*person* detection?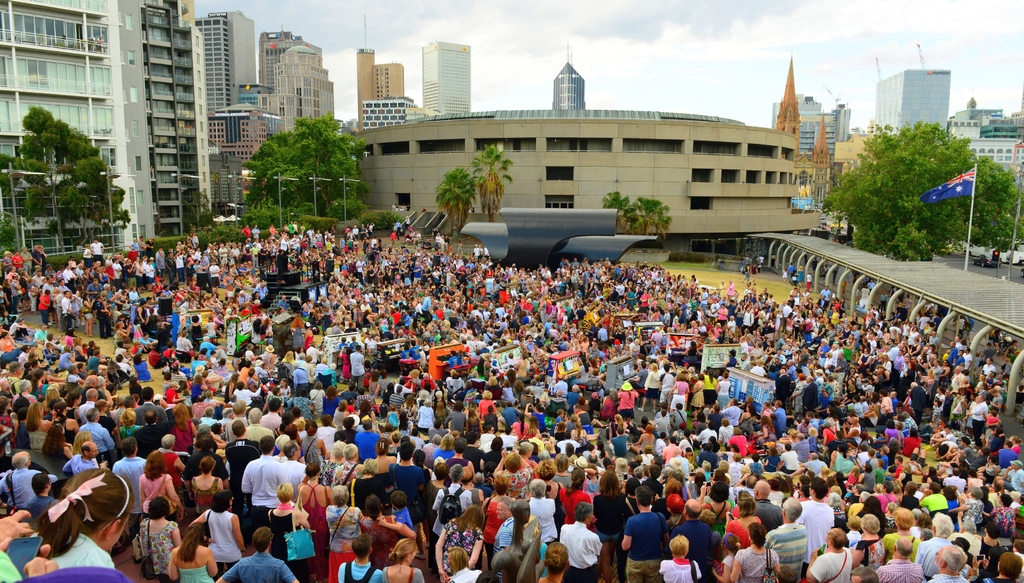
{"x1": 485, "y1": 547, "x2": 524, "y2": 579}
